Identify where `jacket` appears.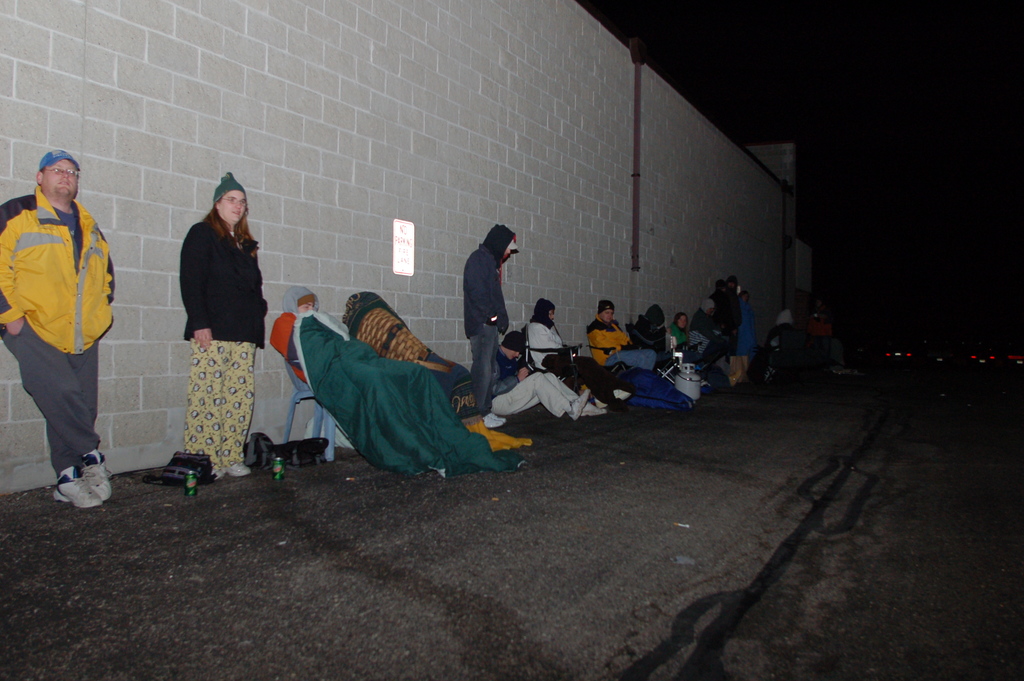
Appears at bbox(584, 315, 631, 365).
